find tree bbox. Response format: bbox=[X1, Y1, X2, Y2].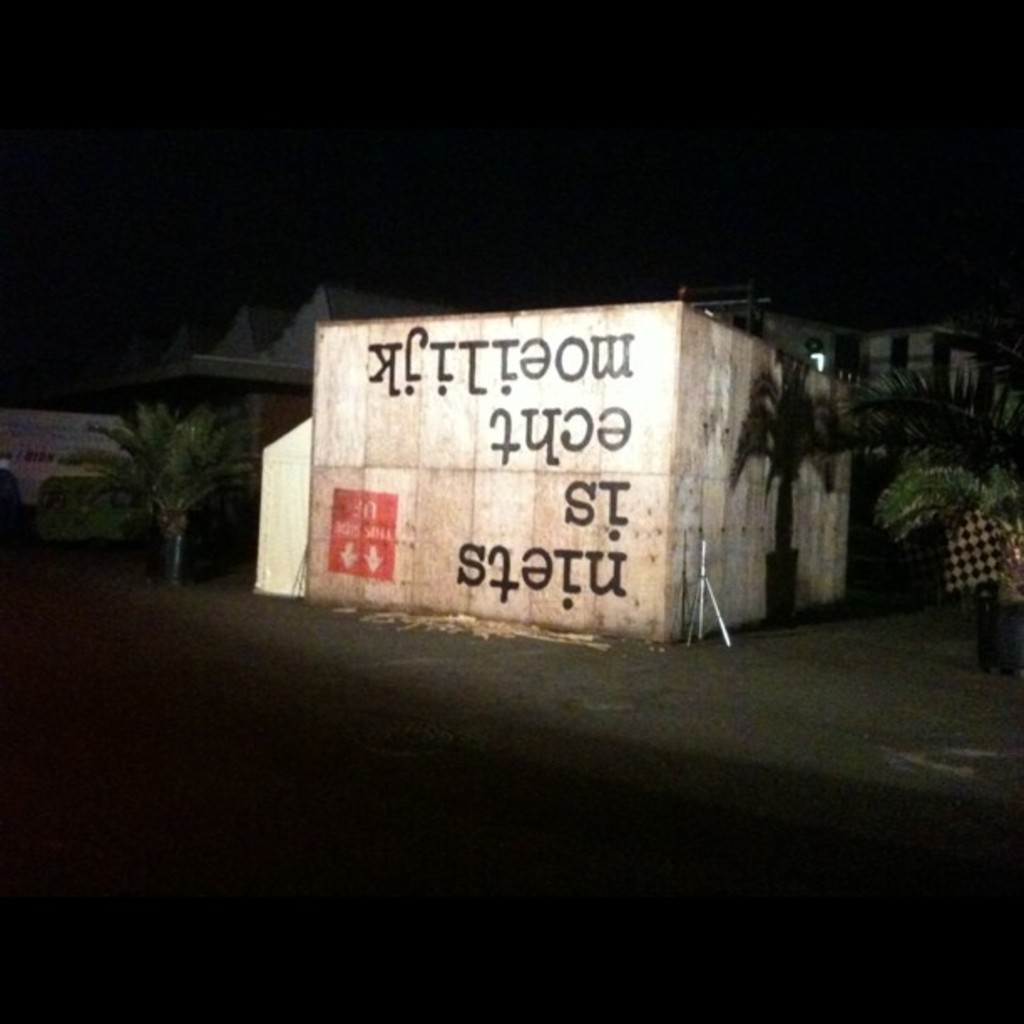
bbox=[62, 397, 258, 592].
